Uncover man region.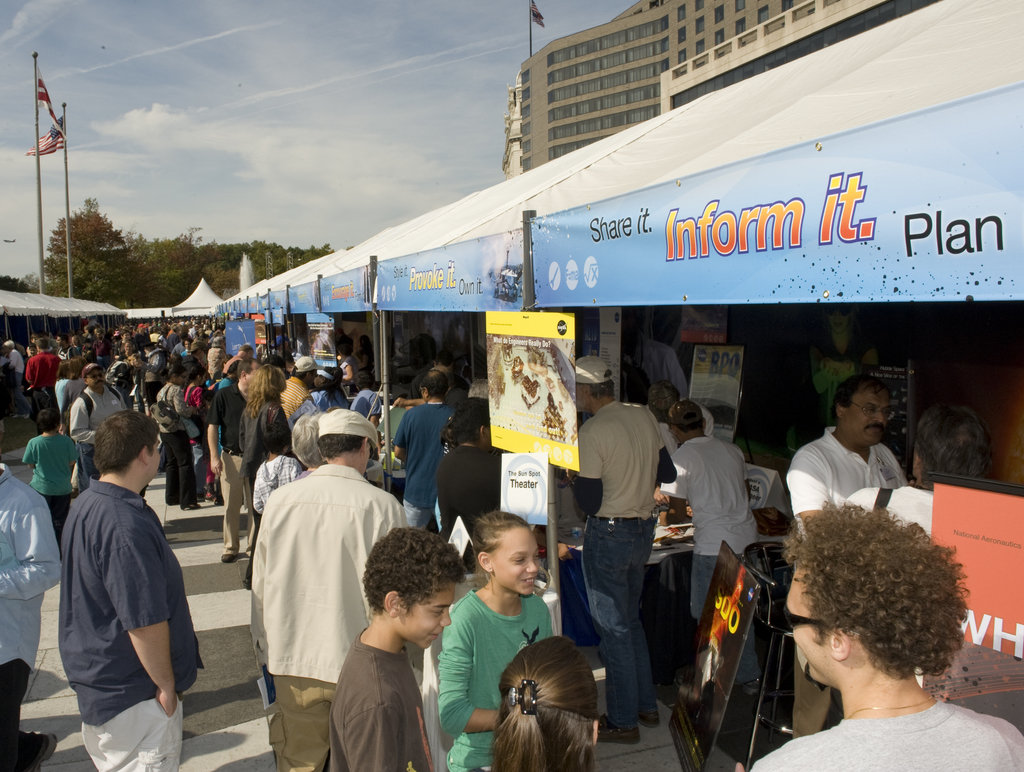
Uncovered: Rect(572, 353, 675, 748).
